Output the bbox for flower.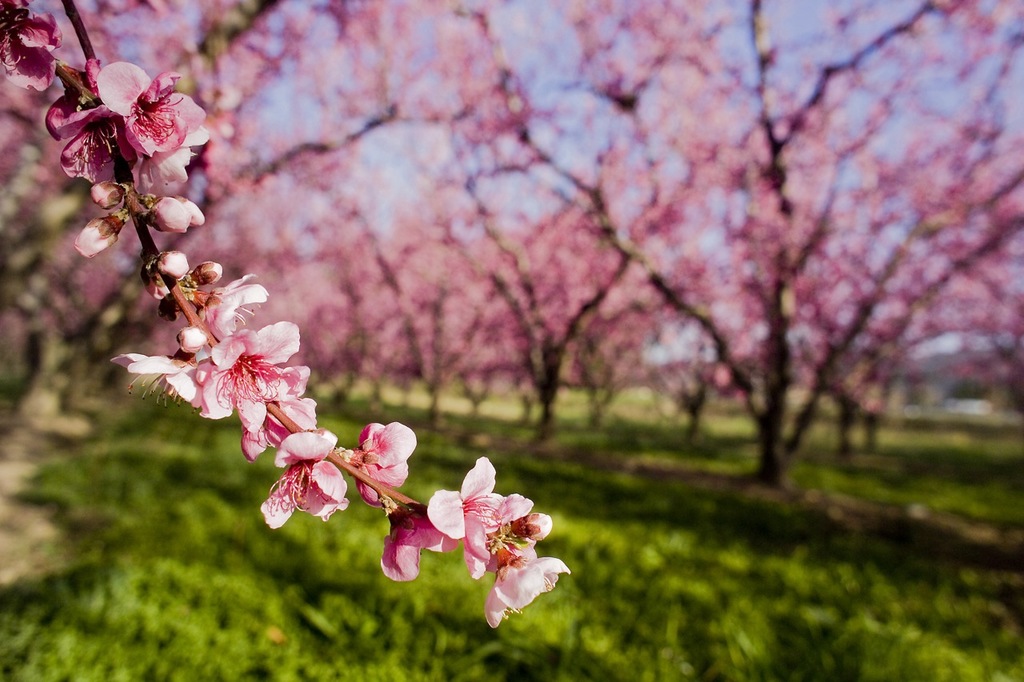
bbox(427, 458, 536, 582).
